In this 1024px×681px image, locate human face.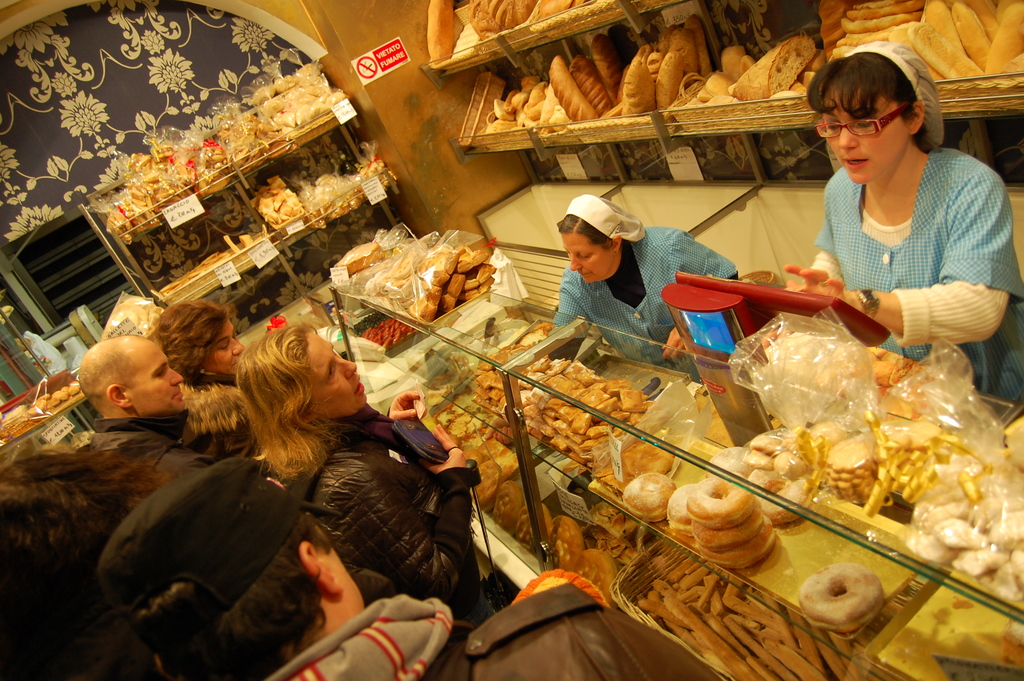
Bounding box: select_region(131, 343, 184, 413).
